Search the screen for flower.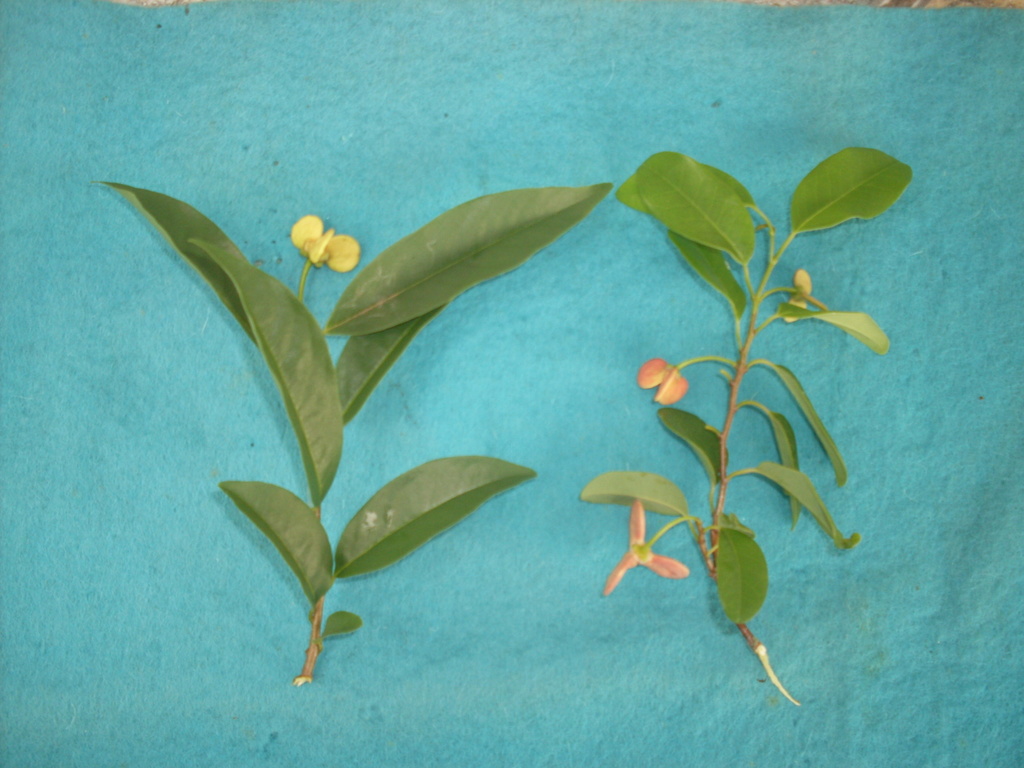
Found at Rect(637, 358, 687, 405).
